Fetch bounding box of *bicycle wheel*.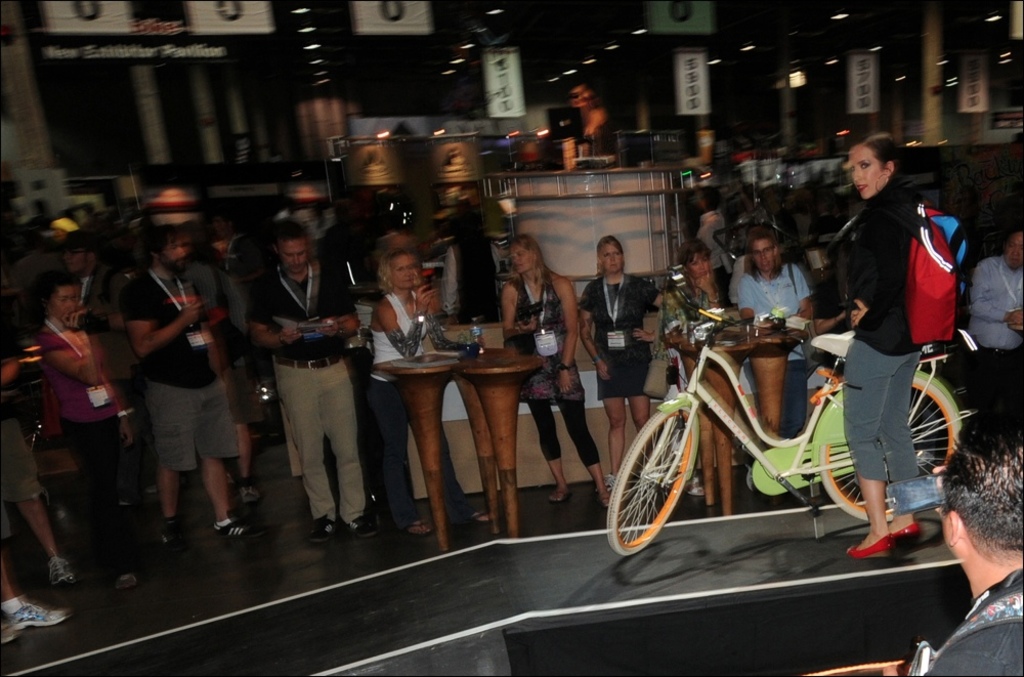
Bbox: <bbox>812, 368, 964, 531</bbox>.
